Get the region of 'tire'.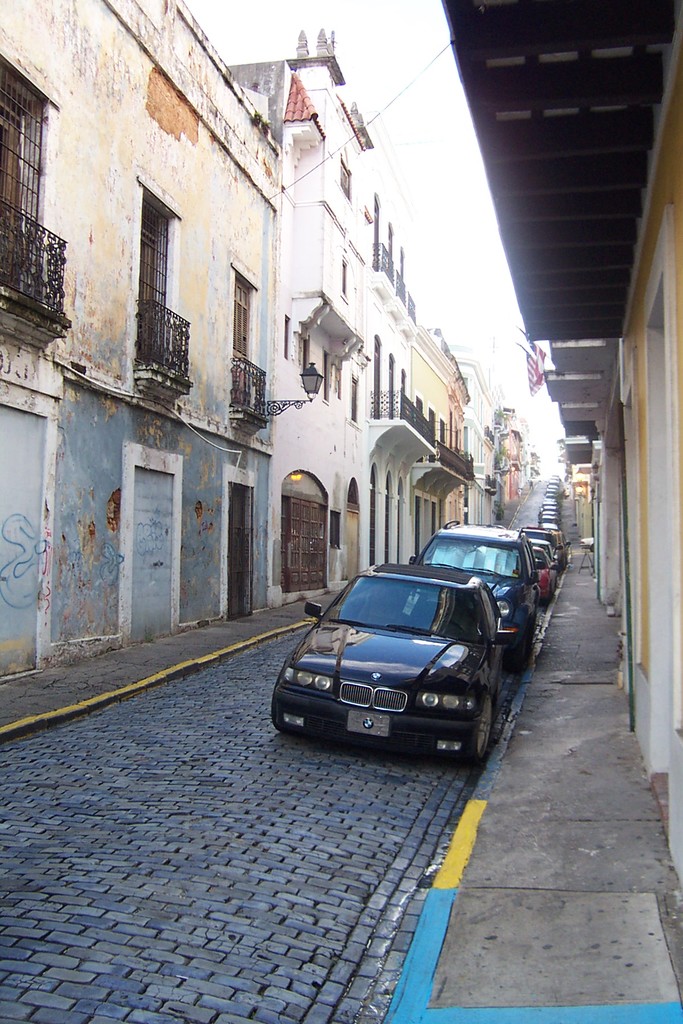
[left=545, top=584, right=559, bottom=610].
